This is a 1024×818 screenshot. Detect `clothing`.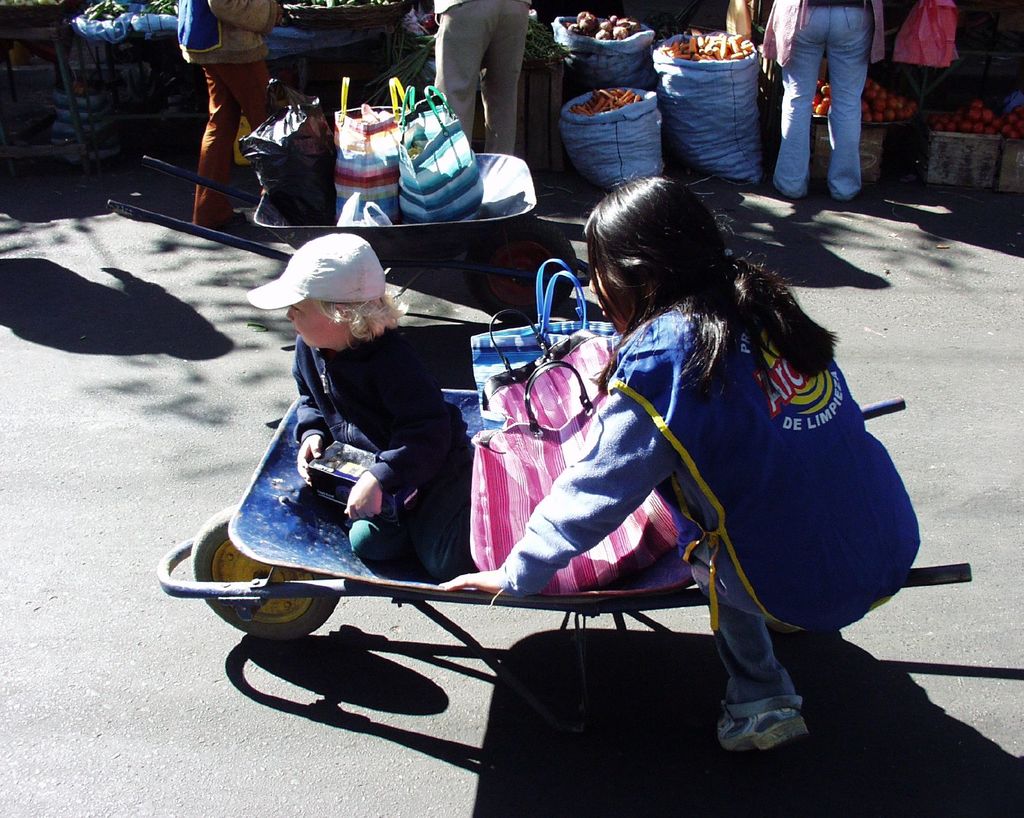
rect(497, 284, 922, 723).
